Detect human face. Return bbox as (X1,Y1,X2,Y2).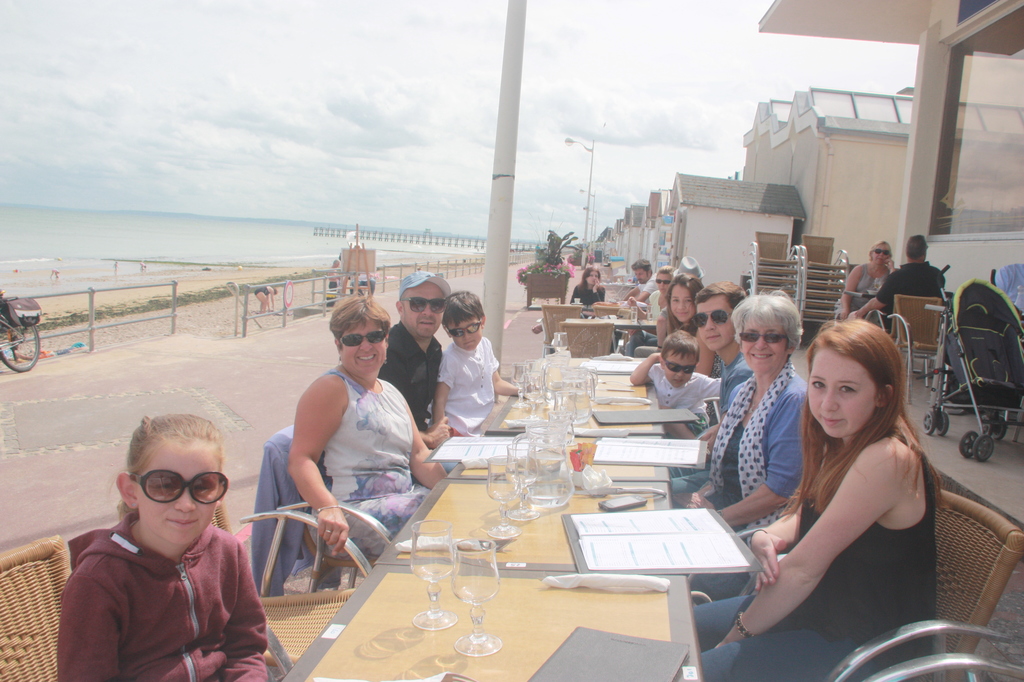
(698,295,733,348).
